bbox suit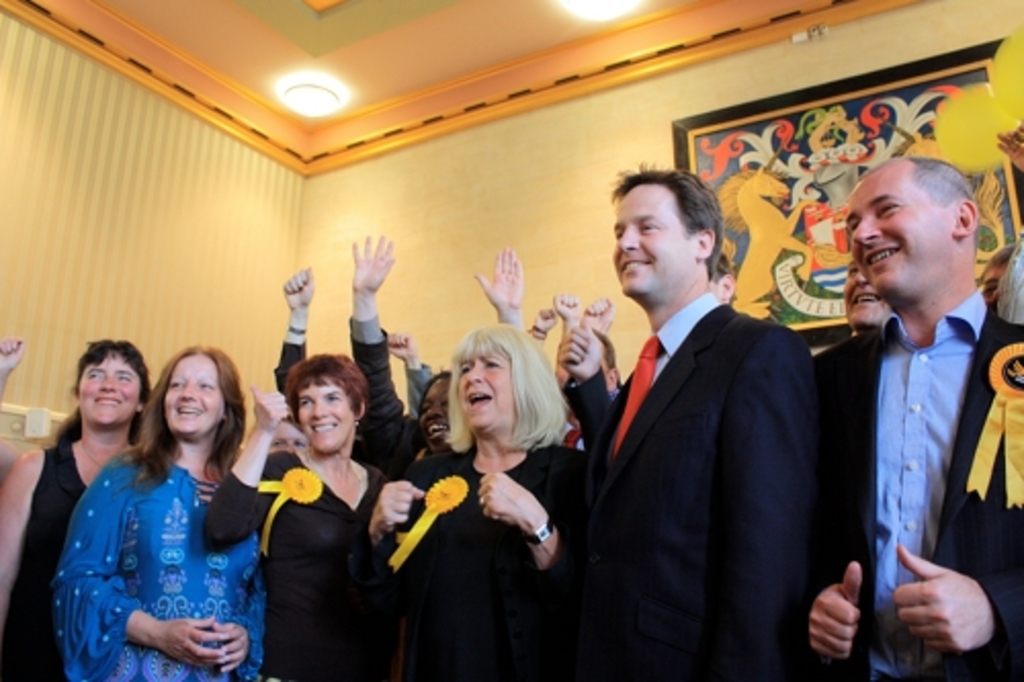
395, 438, 594, 678
